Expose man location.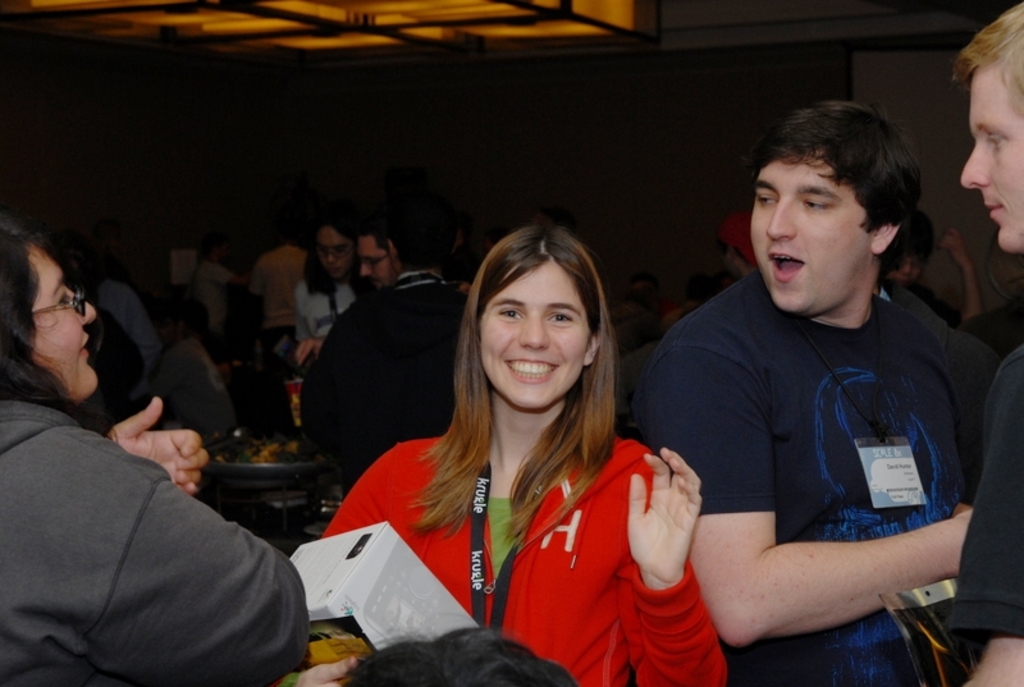
Exposed at bbox(95, 266, 165, 416).
